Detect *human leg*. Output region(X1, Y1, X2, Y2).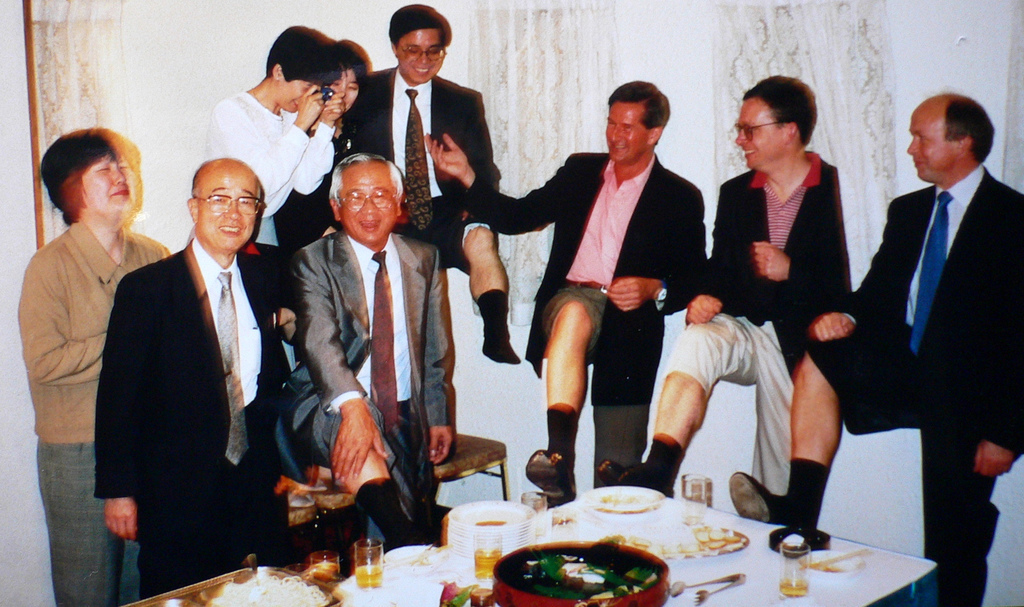
region(918, 431, 1004, 606).
